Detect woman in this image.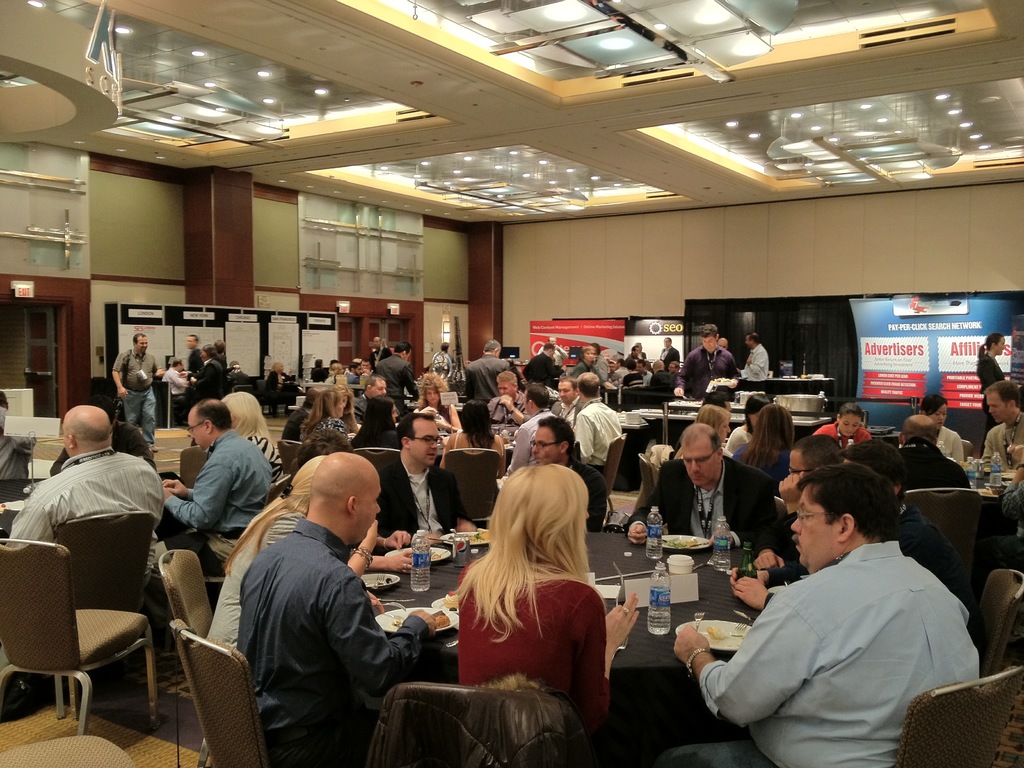
Detection: (x1=411, y1=373, x2=460, y2=438).
